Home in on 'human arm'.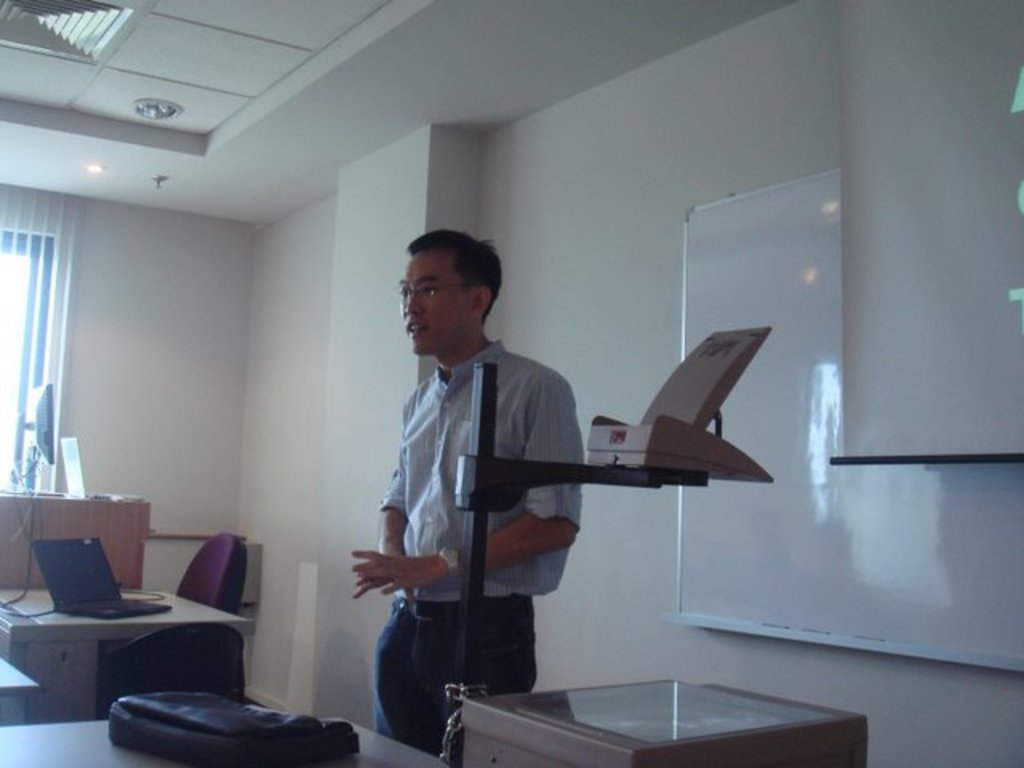
Homed in at Rect(365, 398, 406, 584).
